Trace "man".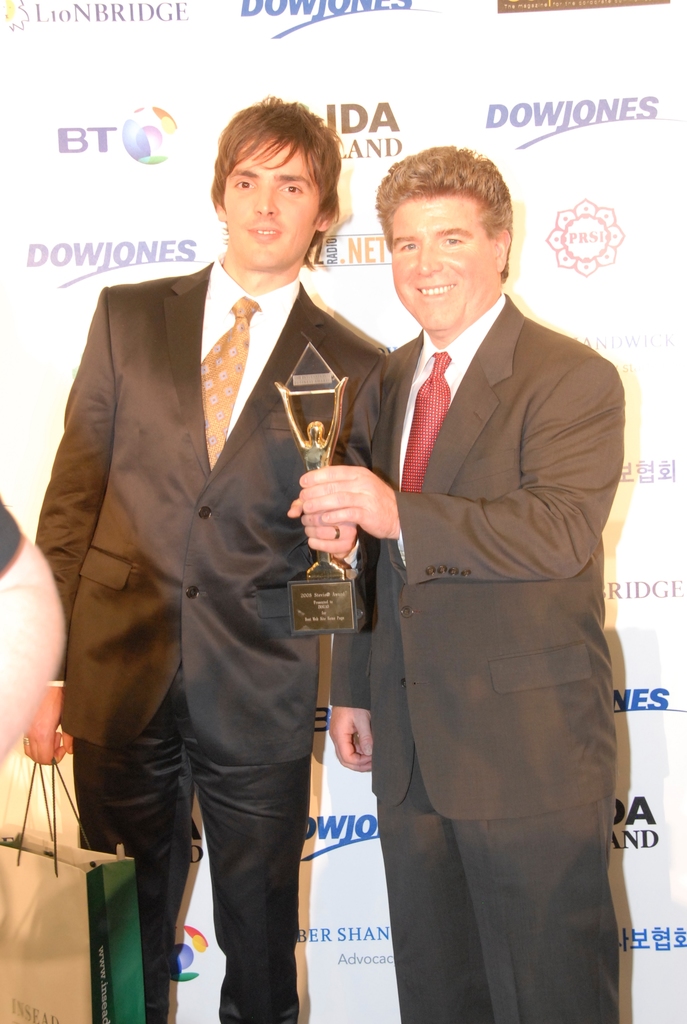
Traced to [left=281, top=144, right=622, bottom=1023].
